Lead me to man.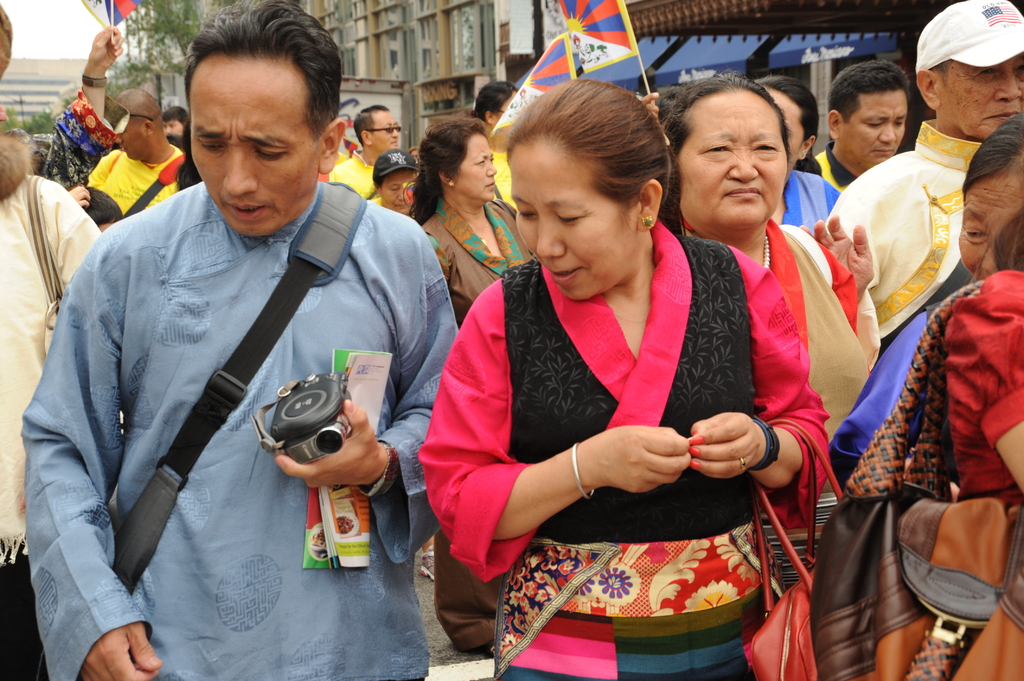
Lead to x1=17 y1=0 x2=467 y2=680.
